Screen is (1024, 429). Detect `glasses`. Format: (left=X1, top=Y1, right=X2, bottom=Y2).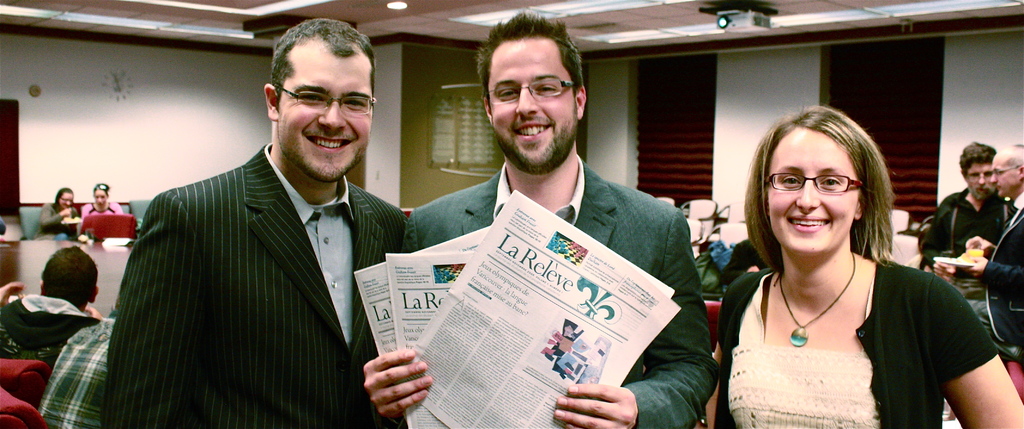
(left=489, top=78, right=588, bottom=105).
